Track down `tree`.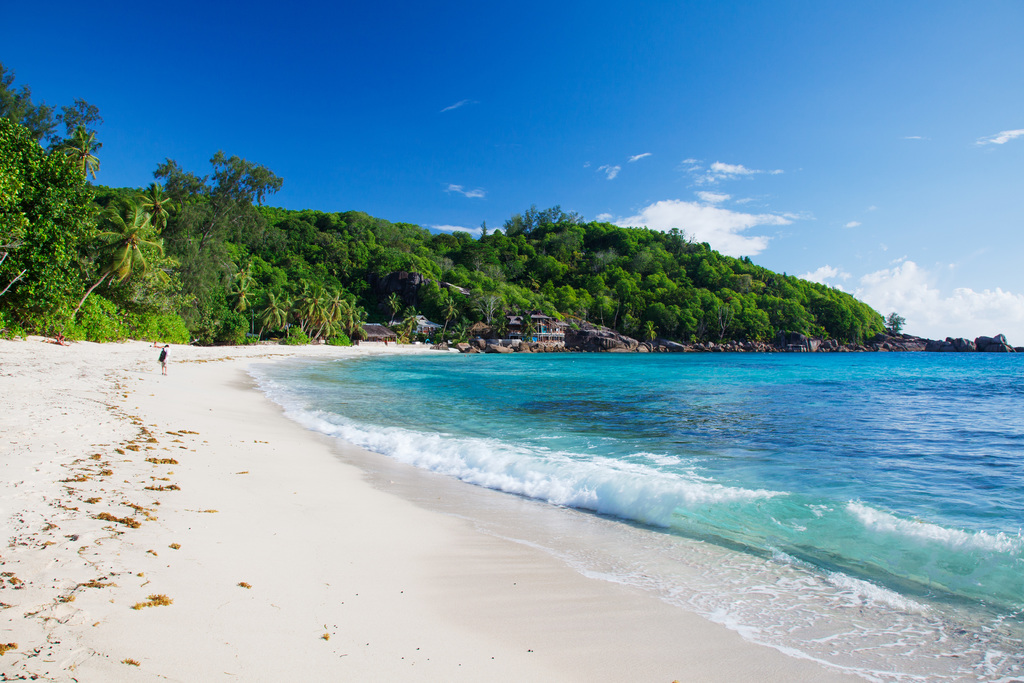
Tracked to bbox(366, 245, 397, 285).
